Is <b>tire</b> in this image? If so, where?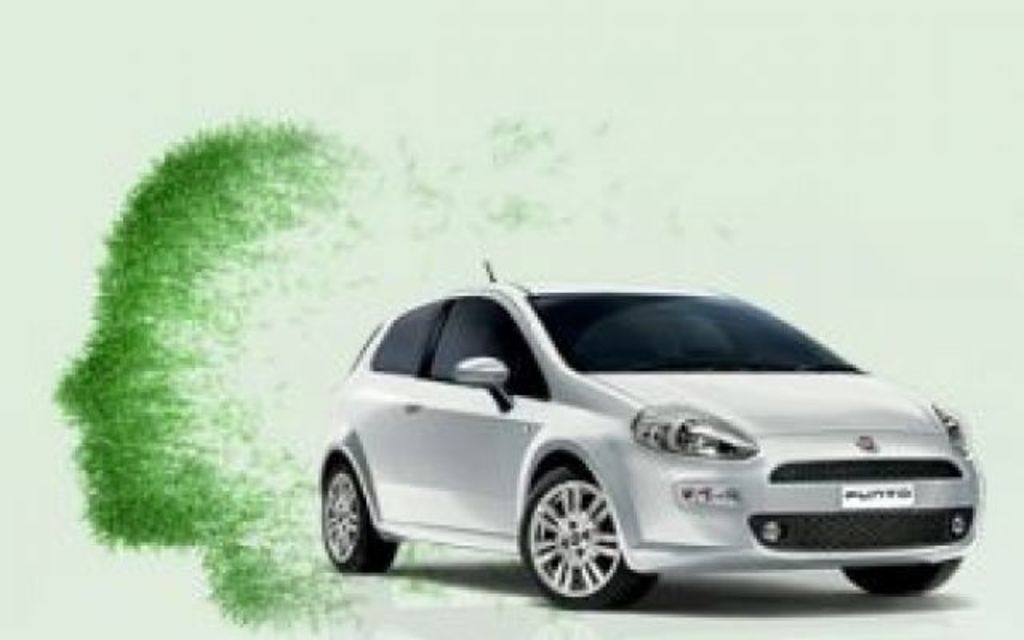
Yes, at (x1=523, y1=467, x2=642, y2=613).
